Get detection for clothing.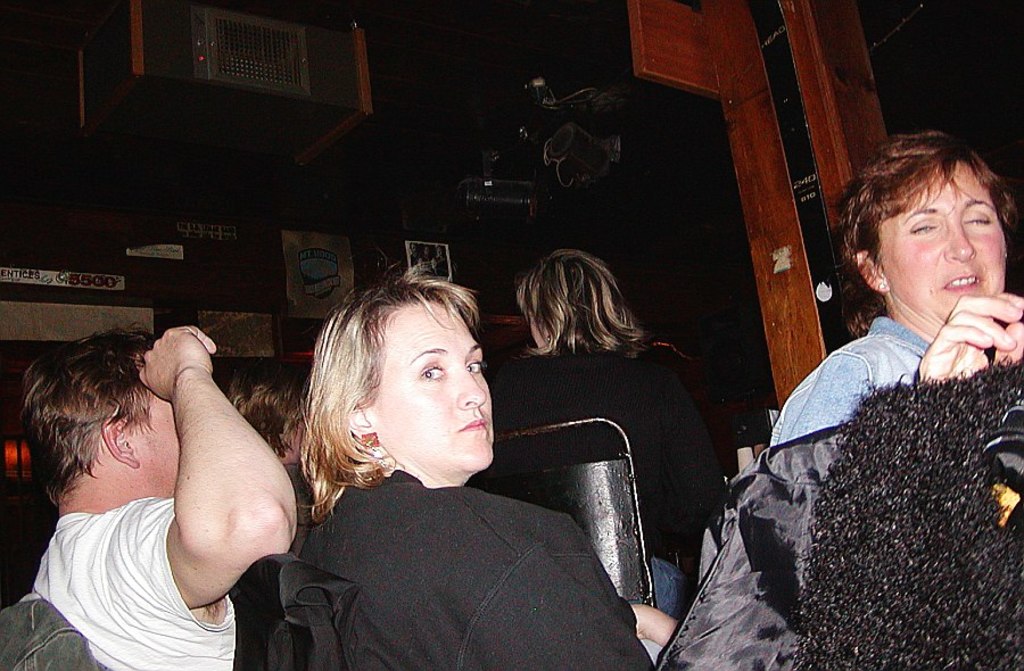
Detection: (left=790, top=357, right=1023, bottom=670).
